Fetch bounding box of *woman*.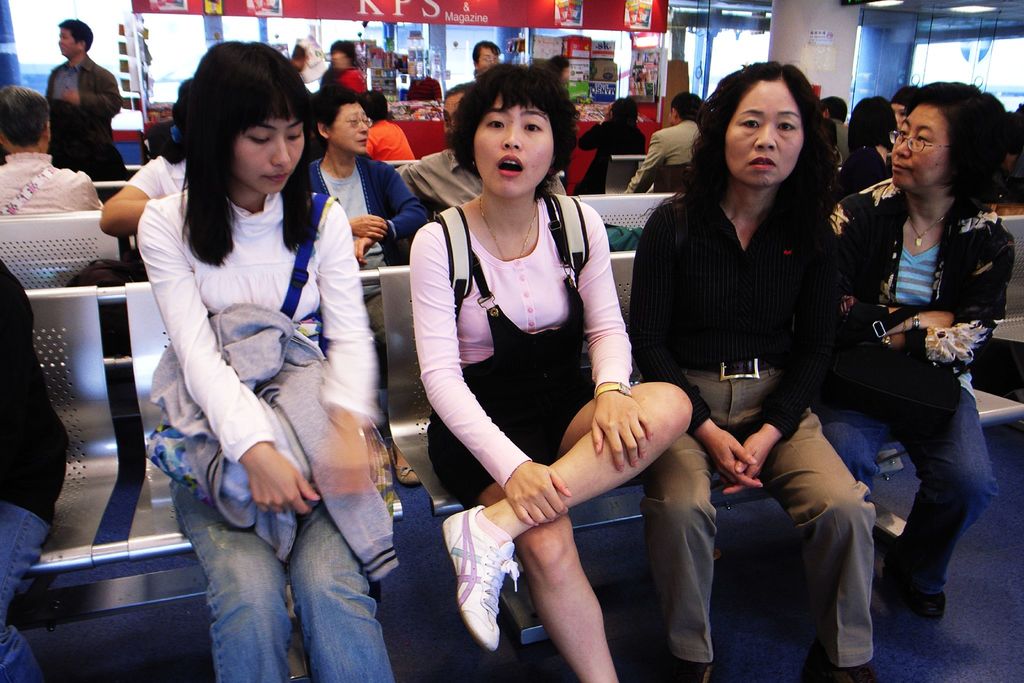
Bbox: x1=409, y1=65, x2=701, y2=682.
